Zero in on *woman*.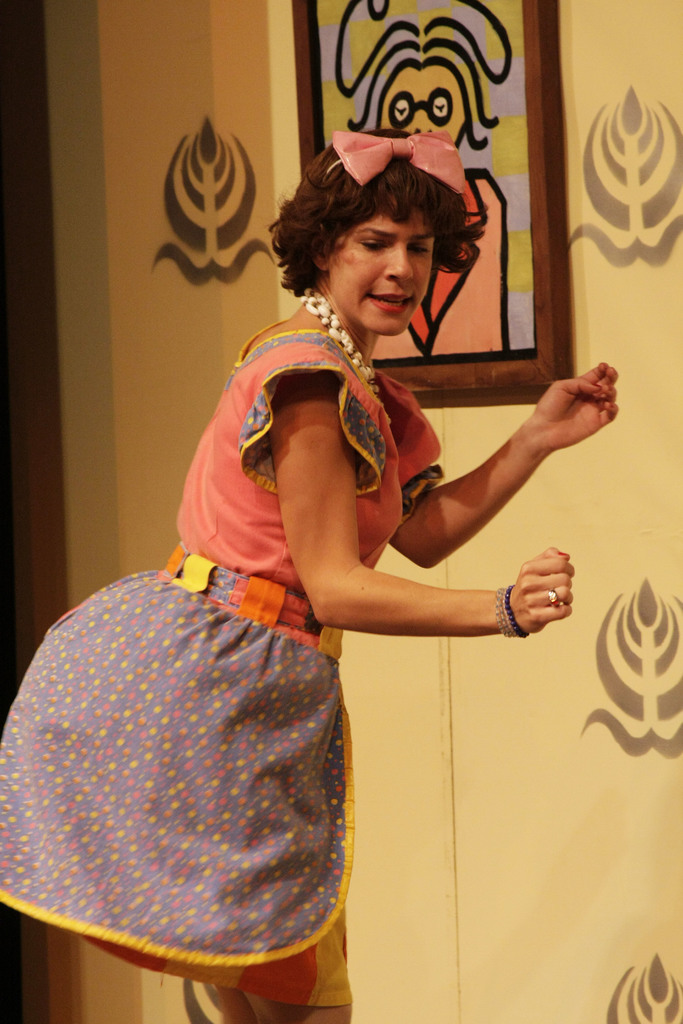
Zeroed in: 70 141 584 967.
